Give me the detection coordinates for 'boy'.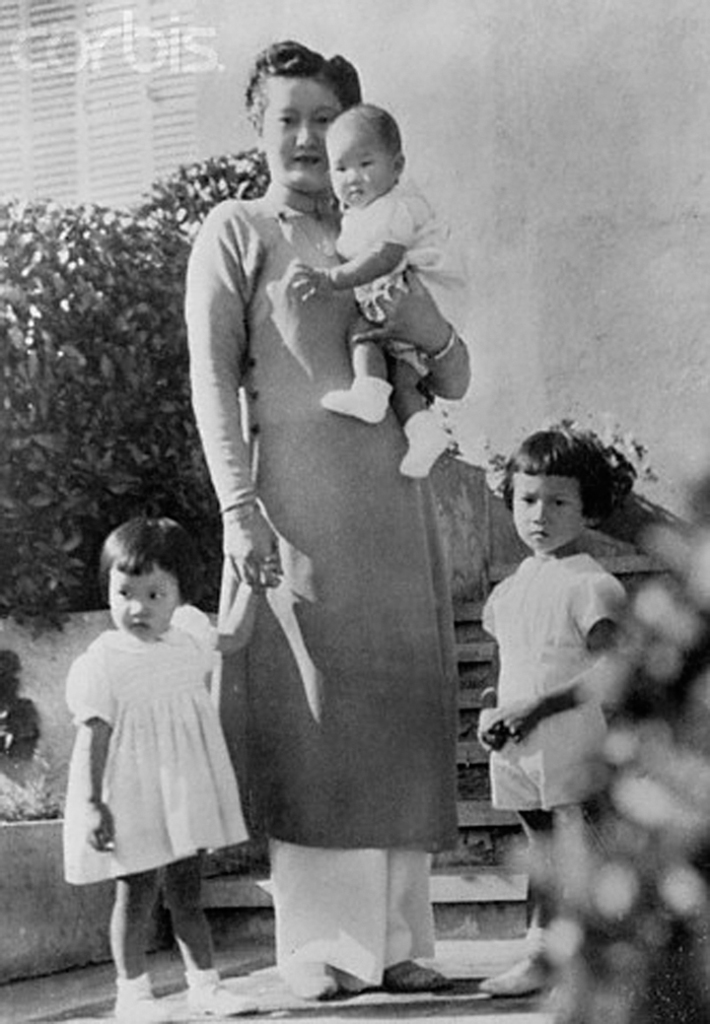
274/93/468/489.
